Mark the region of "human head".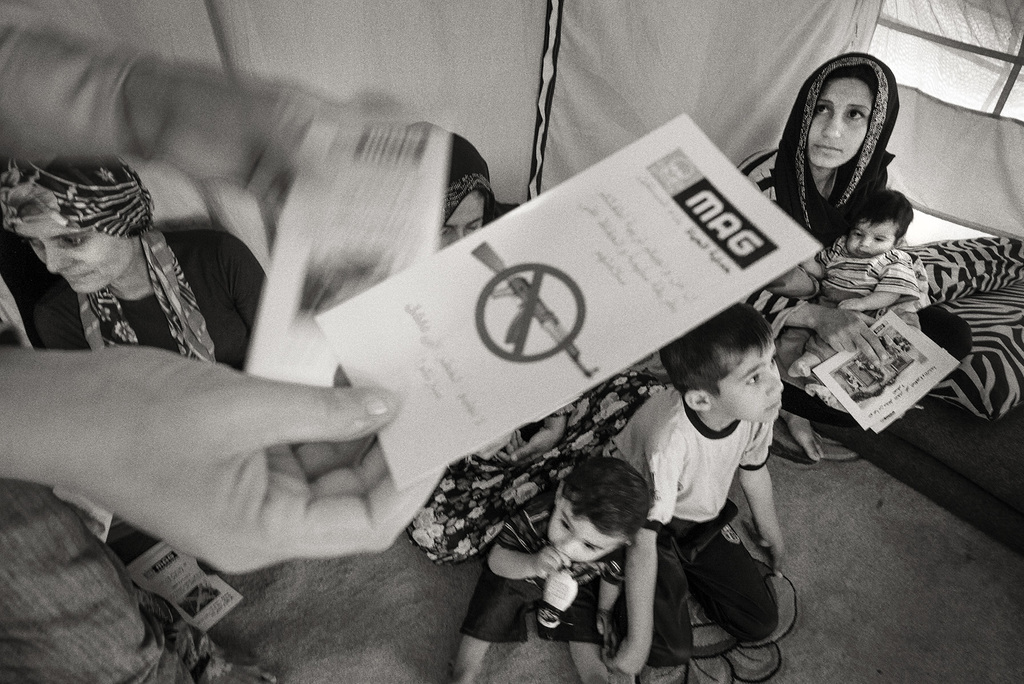
Region: pyautogui.locateOnScreen(845, 188, 911, 257).
